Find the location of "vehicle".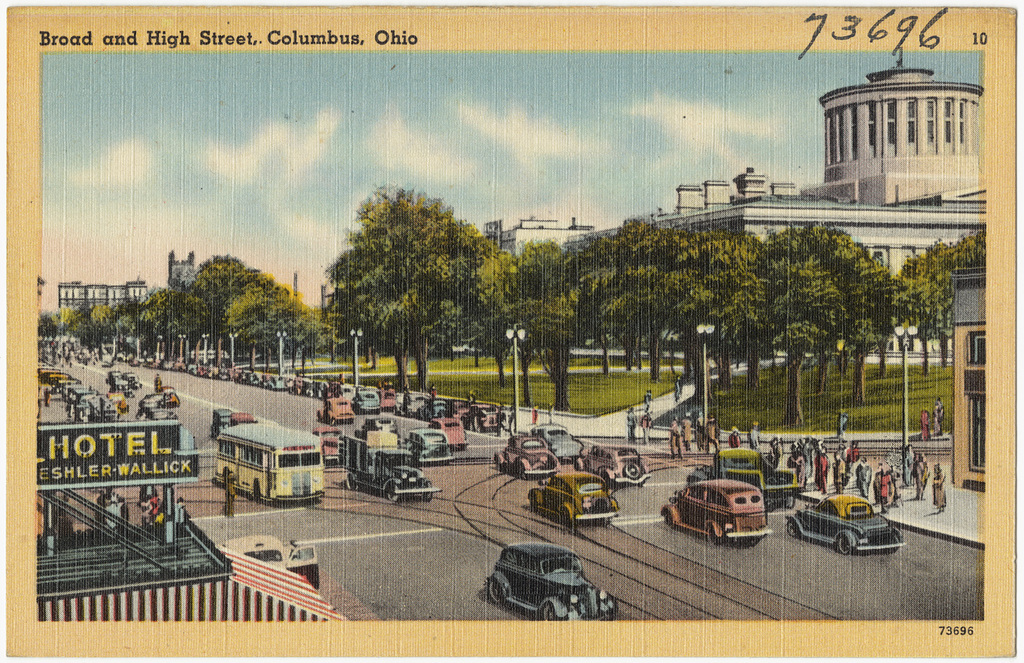
Location: (left=572, top=444, right=651, bottom=488).
